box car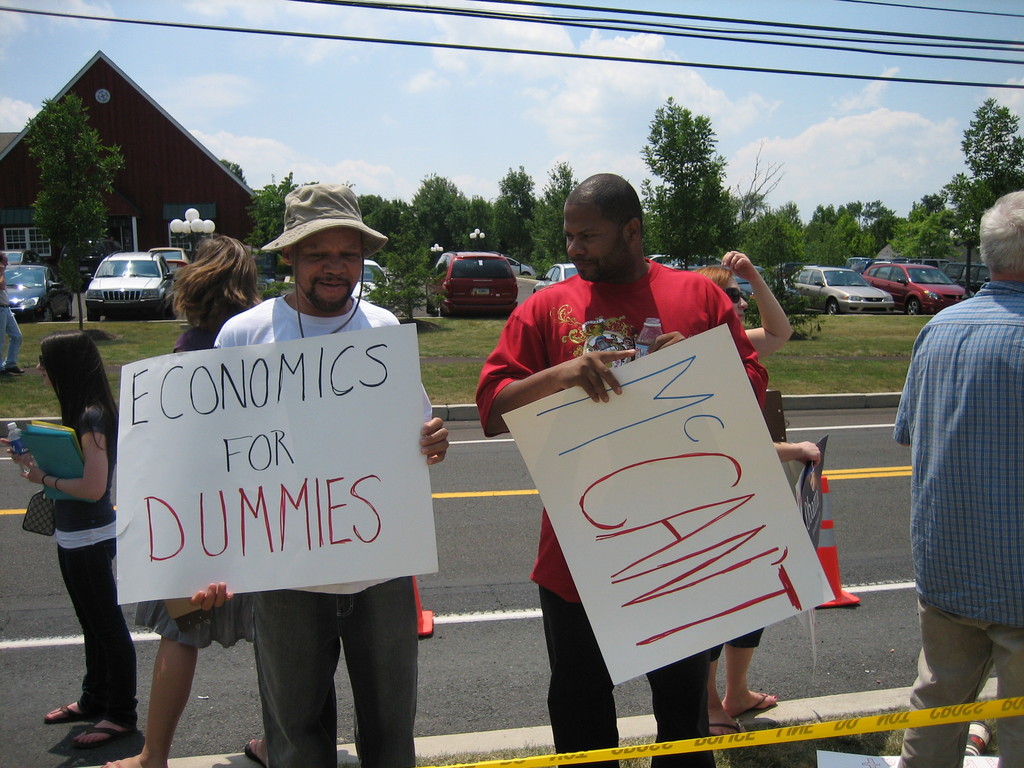
detection(148, 244, 194, 274)
